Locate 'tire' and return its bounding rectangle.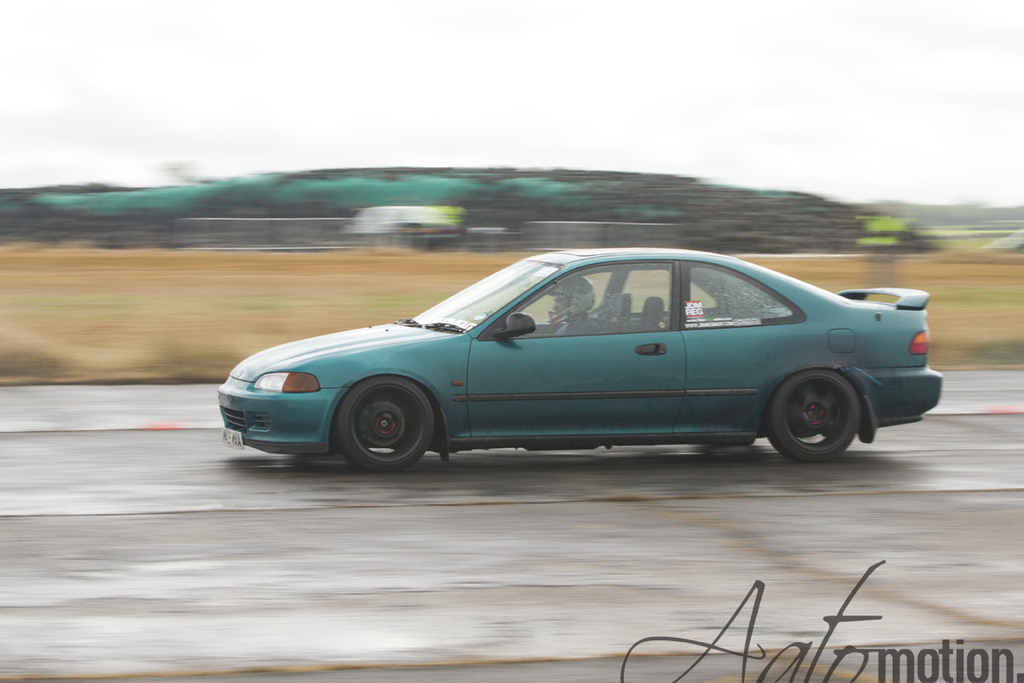
(x1=770, y1=368, x2=864, y2=464).
